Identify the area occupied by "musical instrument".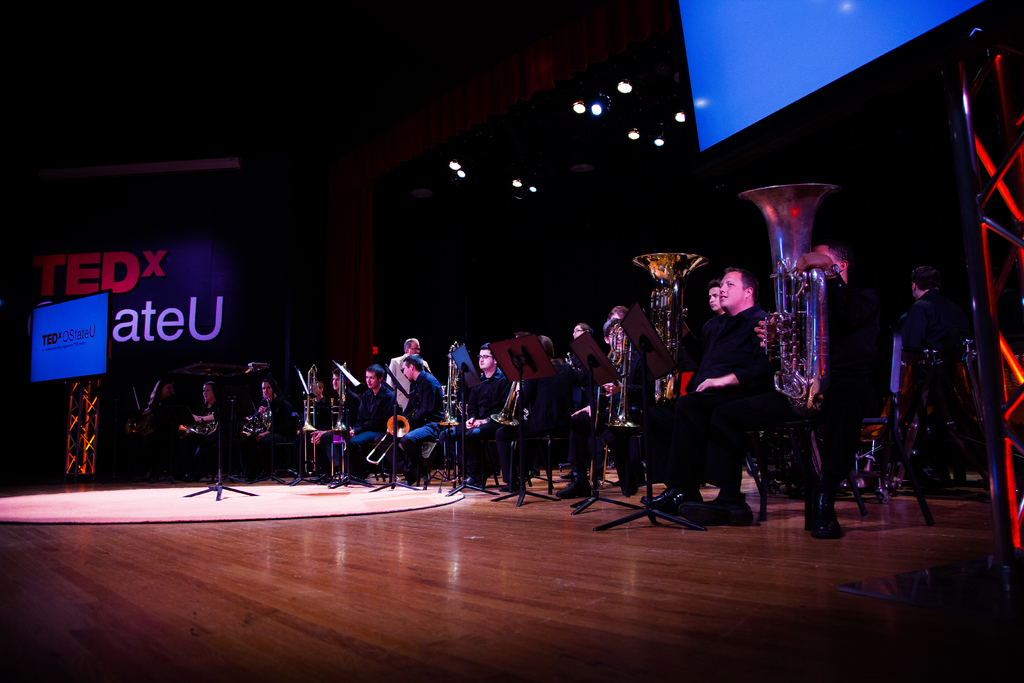
Area: 635:256:701:398.
